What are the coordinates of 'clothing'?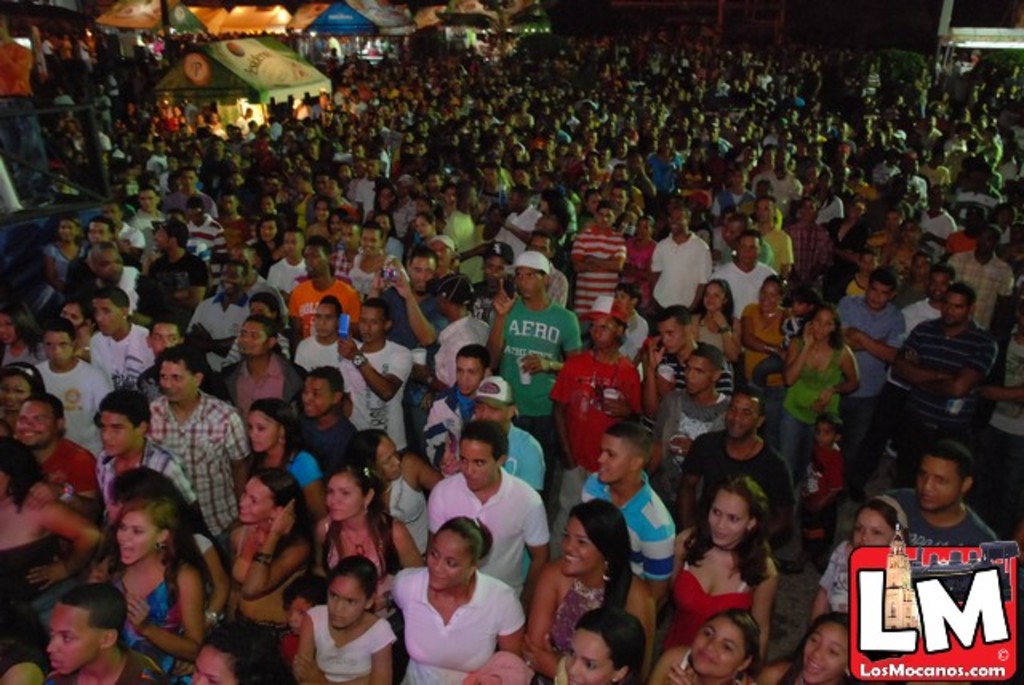
bbox=(318, 330, 418, 440).
